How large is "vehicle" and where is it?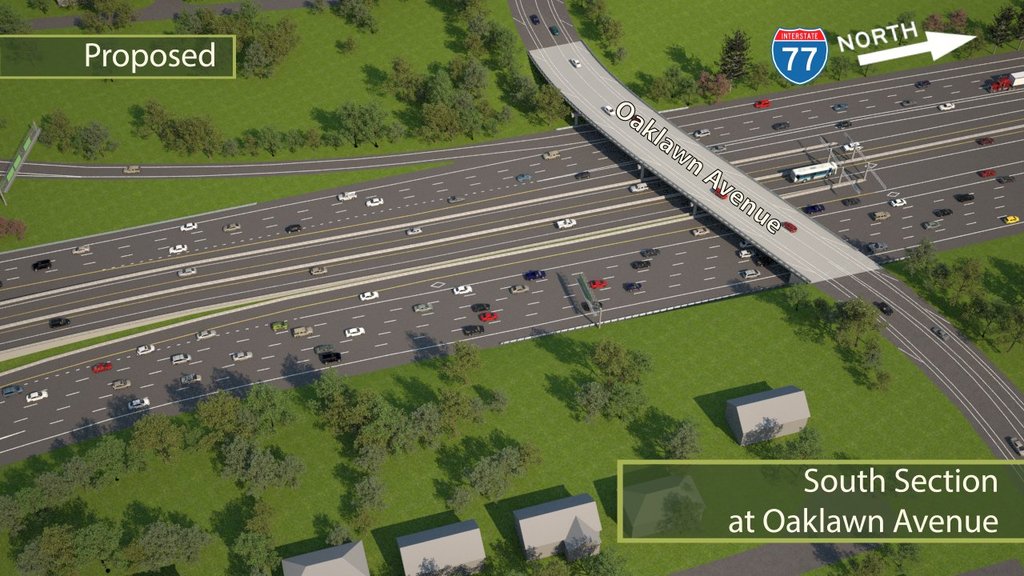
Bounding box: region(229, 349, 254, 362).
